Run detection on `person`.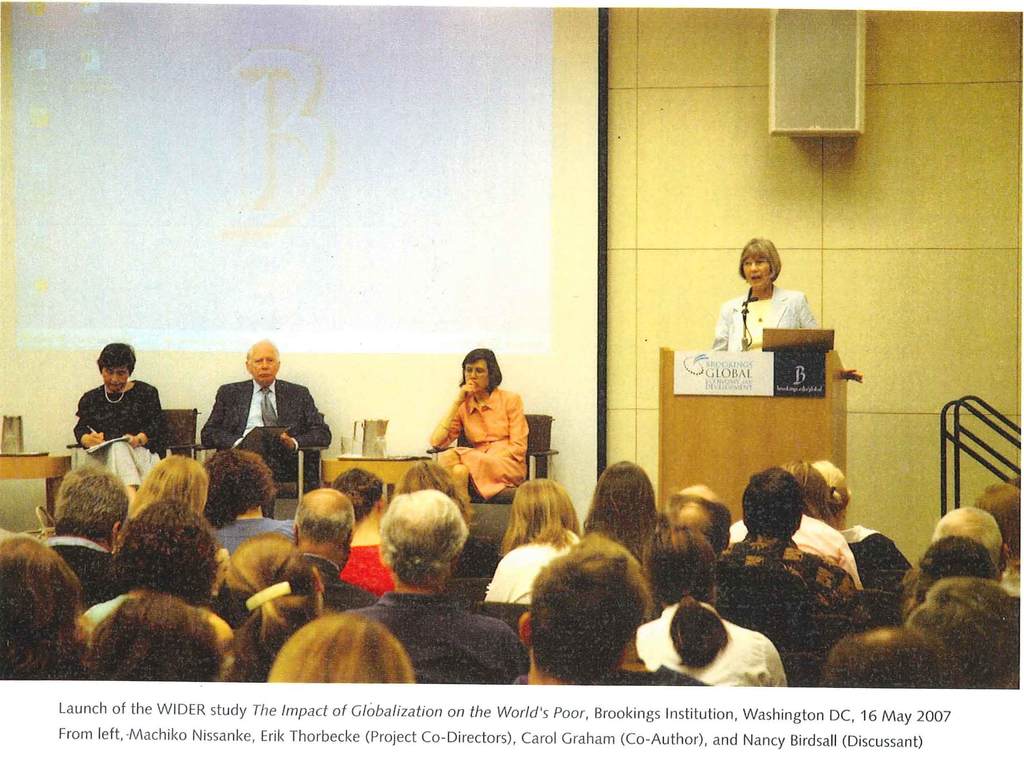
Result: (711, 233, 862, 390).
